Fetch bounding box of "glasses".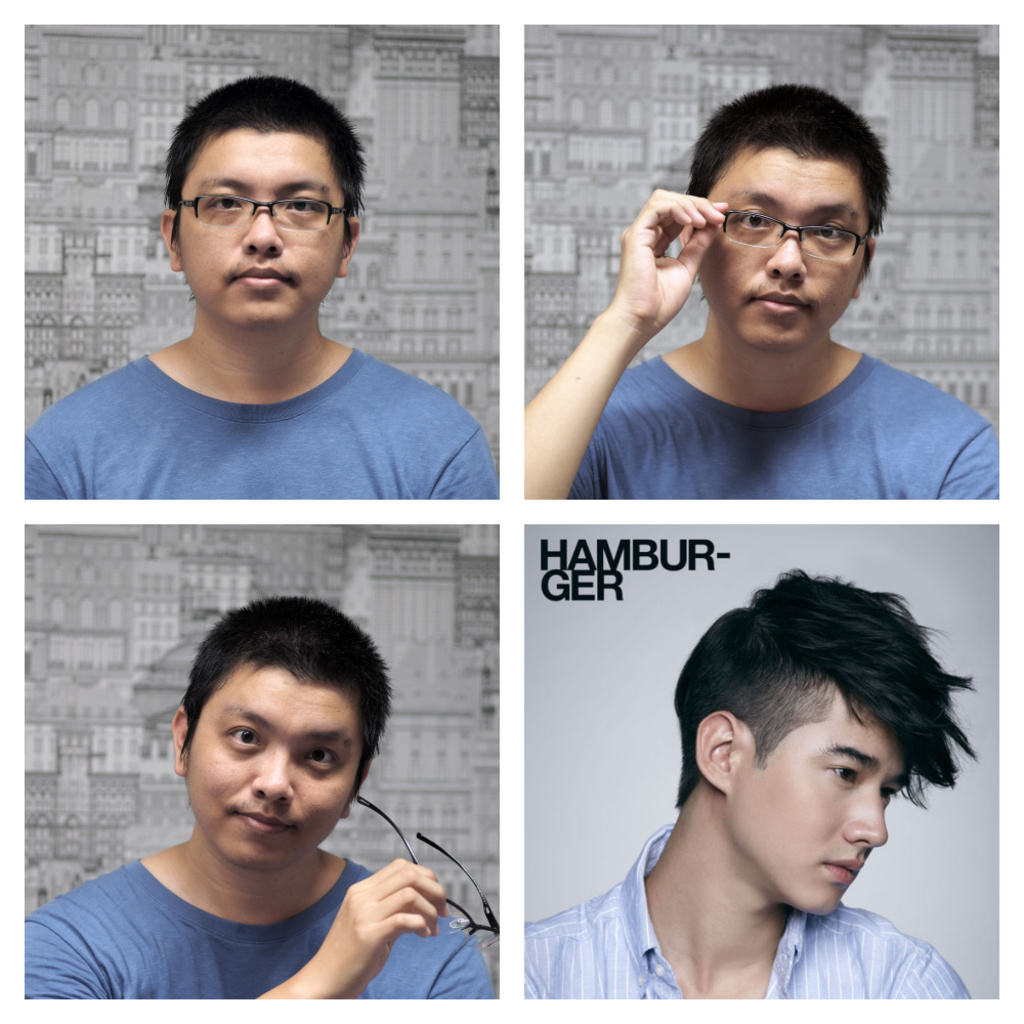
Bbox: 720 212 876 269.
